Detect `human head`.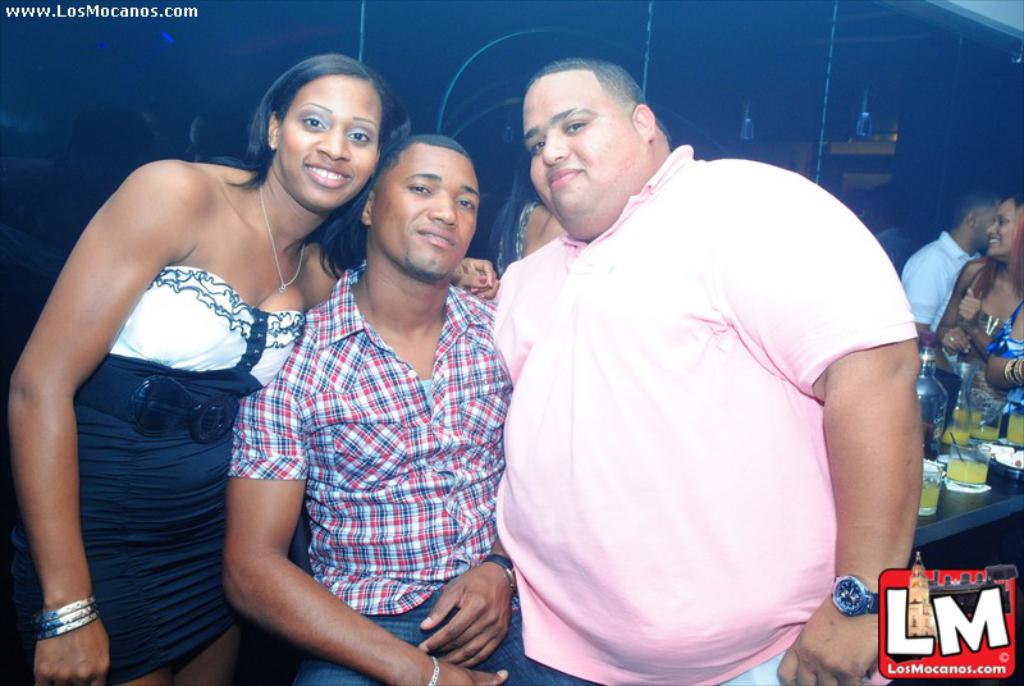
Detected at crop(987, 192, 1023, 253).
